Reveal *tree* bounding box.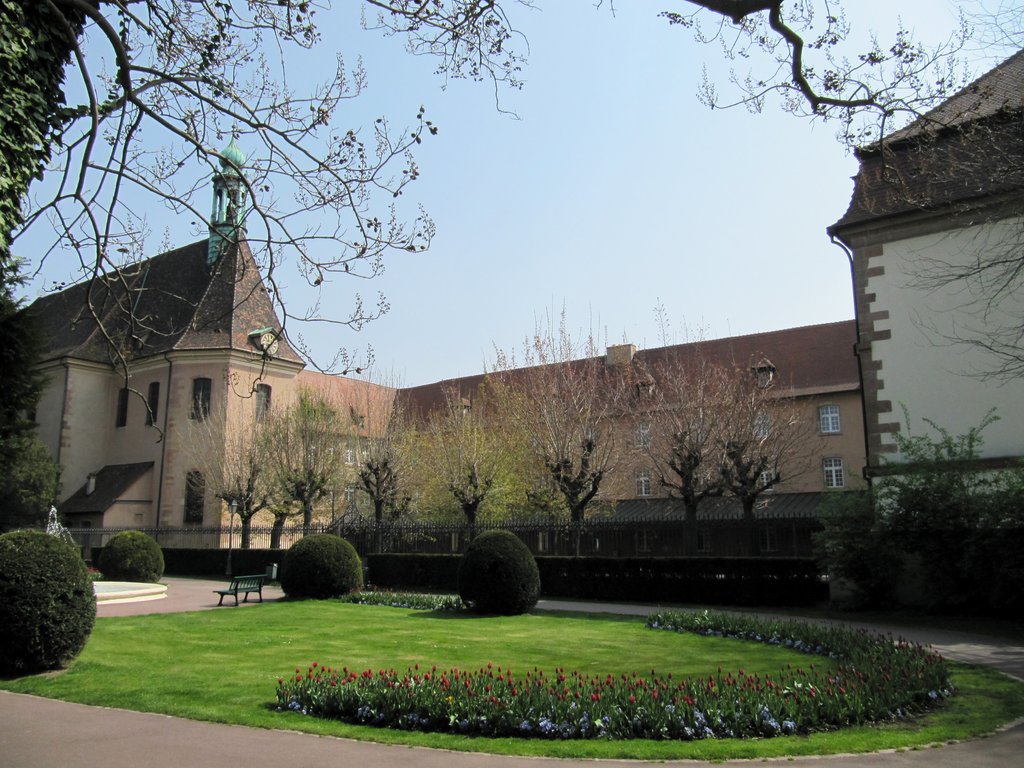
Revealed: l=1, t=288, r=51, b=455.
